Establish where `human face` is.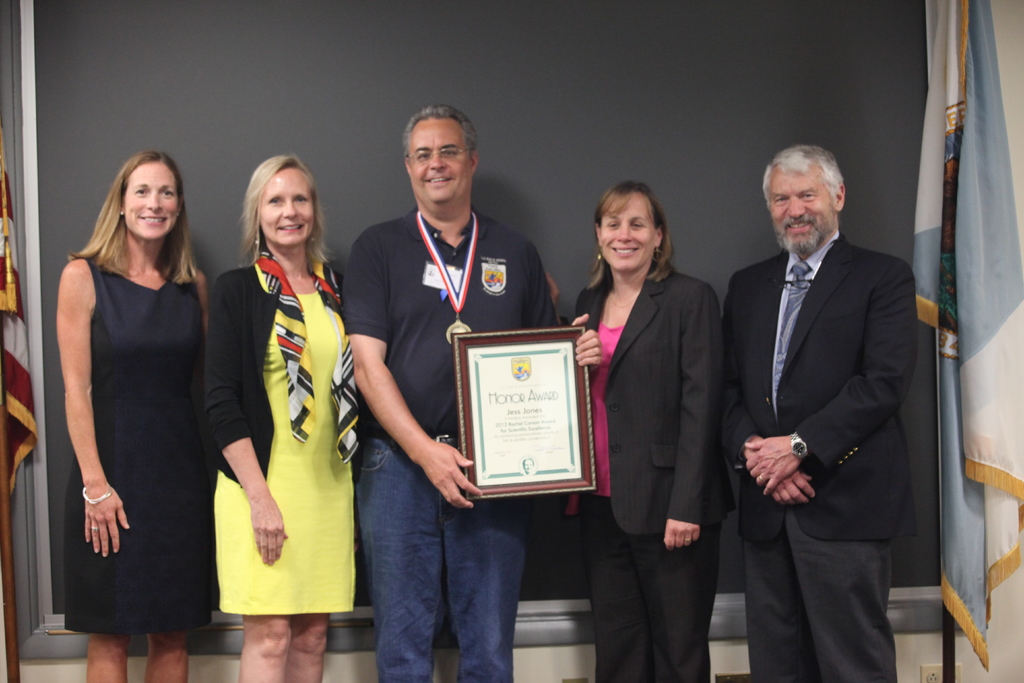
Established at <box>598,199,655,270</box>.
